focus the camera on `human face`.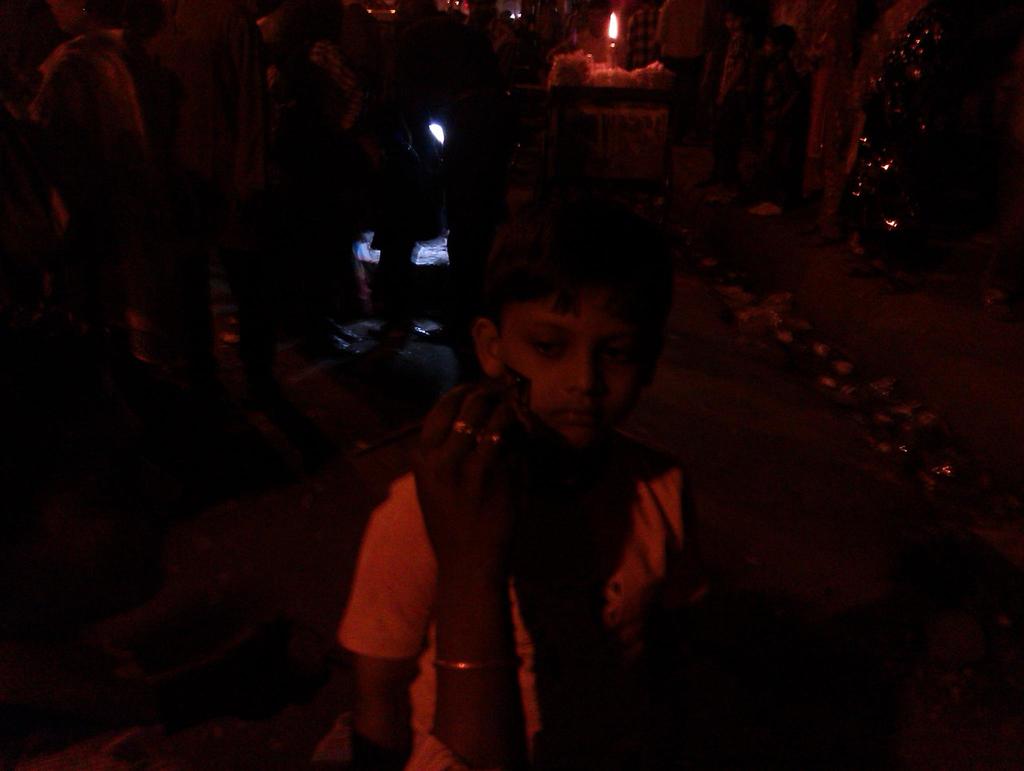
Focus region: <region>498, 290, 641, 455</region>.
